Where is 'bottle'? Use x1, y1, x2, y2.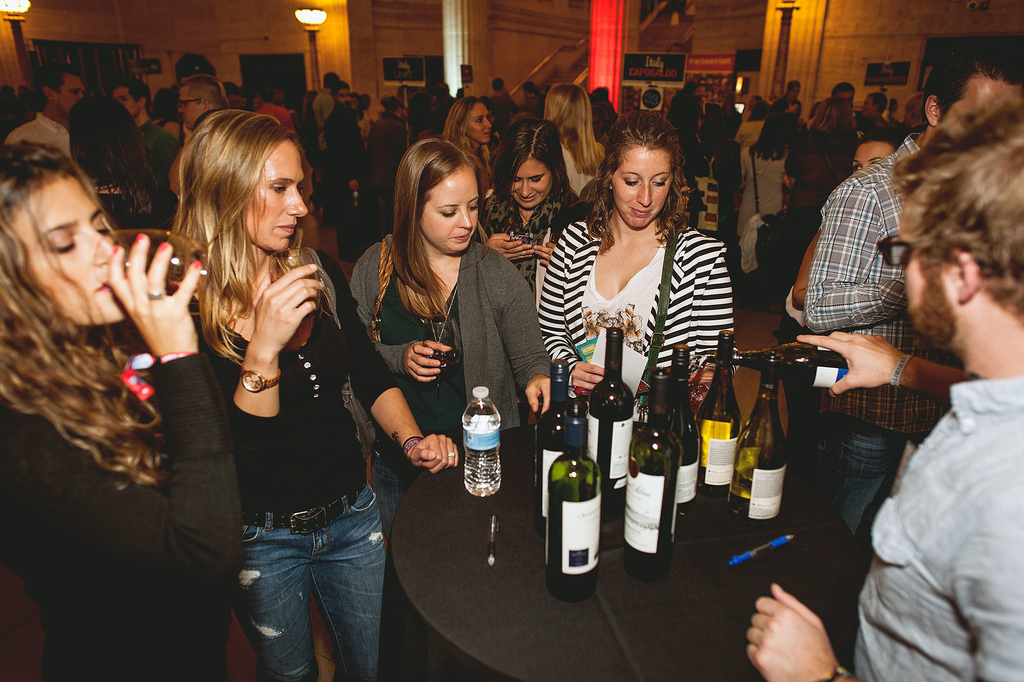
726, 337, 843, 394.
